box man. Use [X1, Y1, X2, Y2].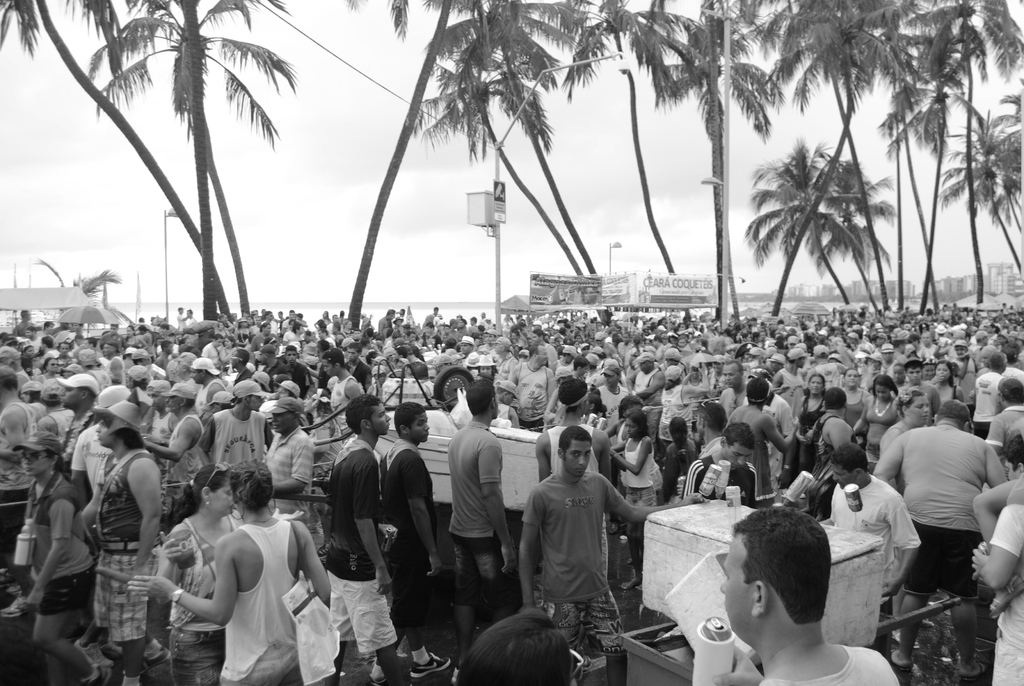
[0, 366, 36, 617].
